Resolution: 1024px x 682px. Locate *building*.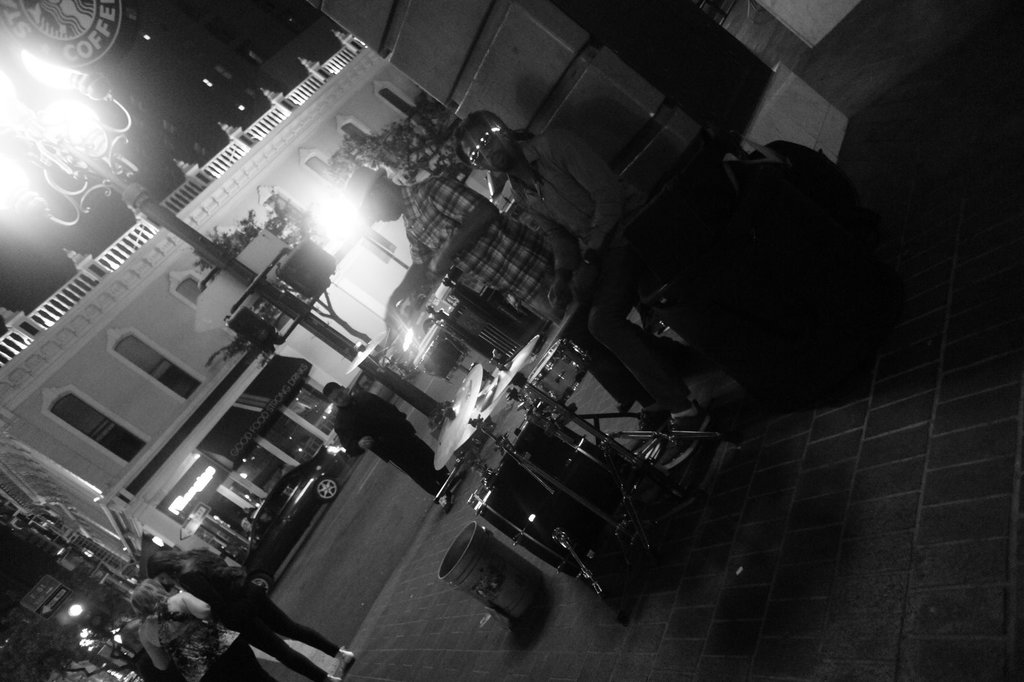
<region>308, 0, 1018, 229</region>.
